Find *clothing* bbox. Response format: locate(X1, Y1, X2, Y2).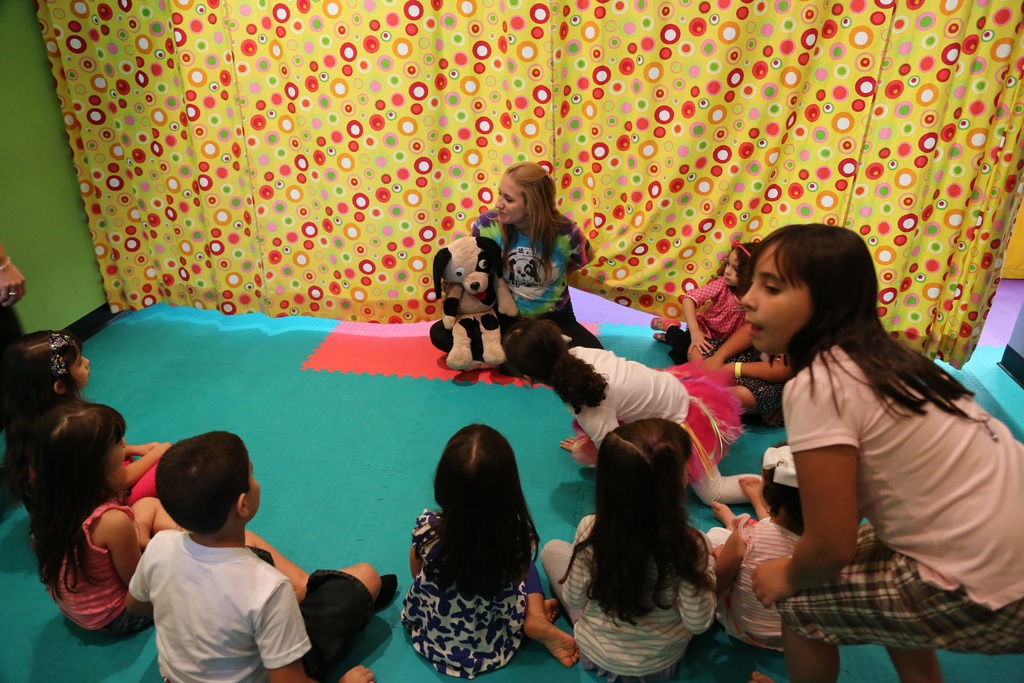
locate(129, 530, 315, 682).
